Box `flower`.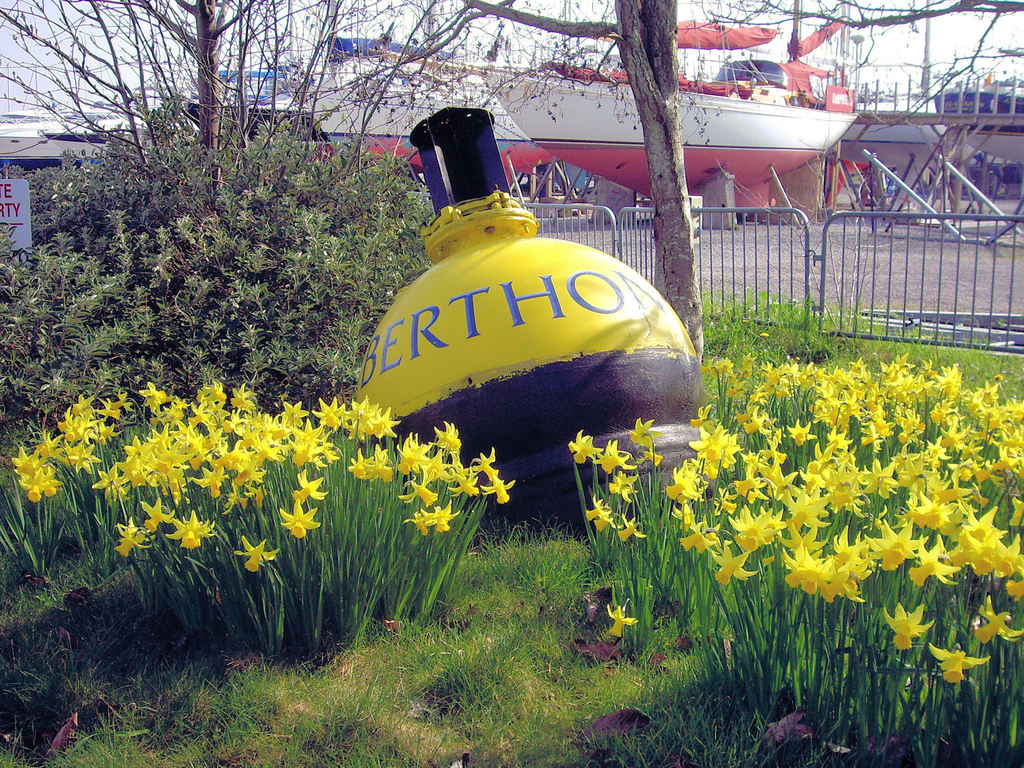
(599,442,633,475).
